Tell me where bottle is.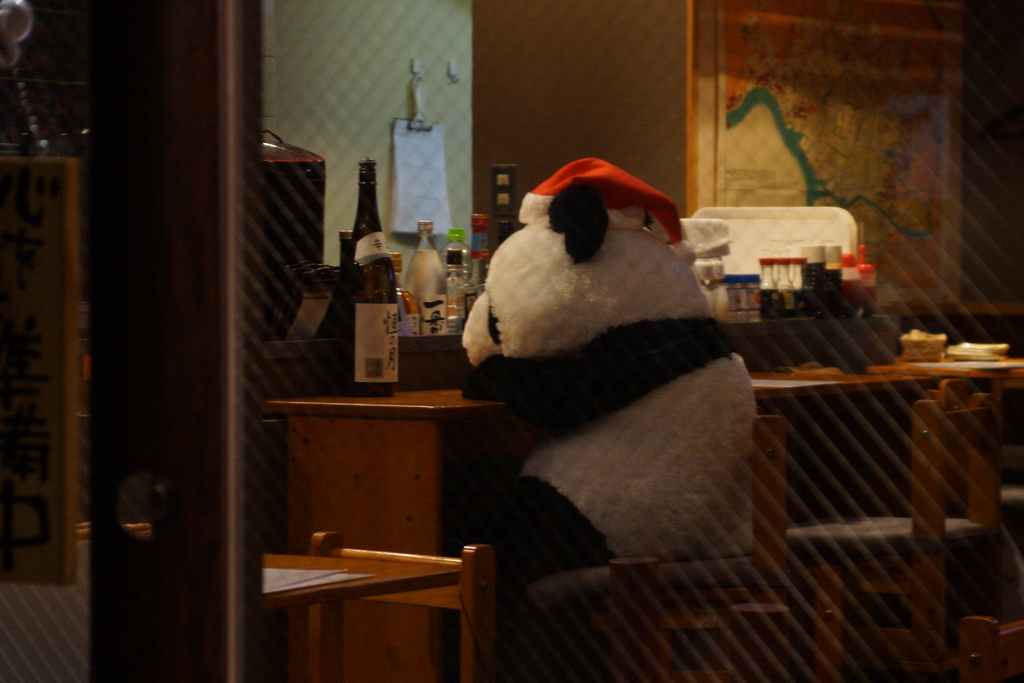
bottle is at 398,289,420,339.
